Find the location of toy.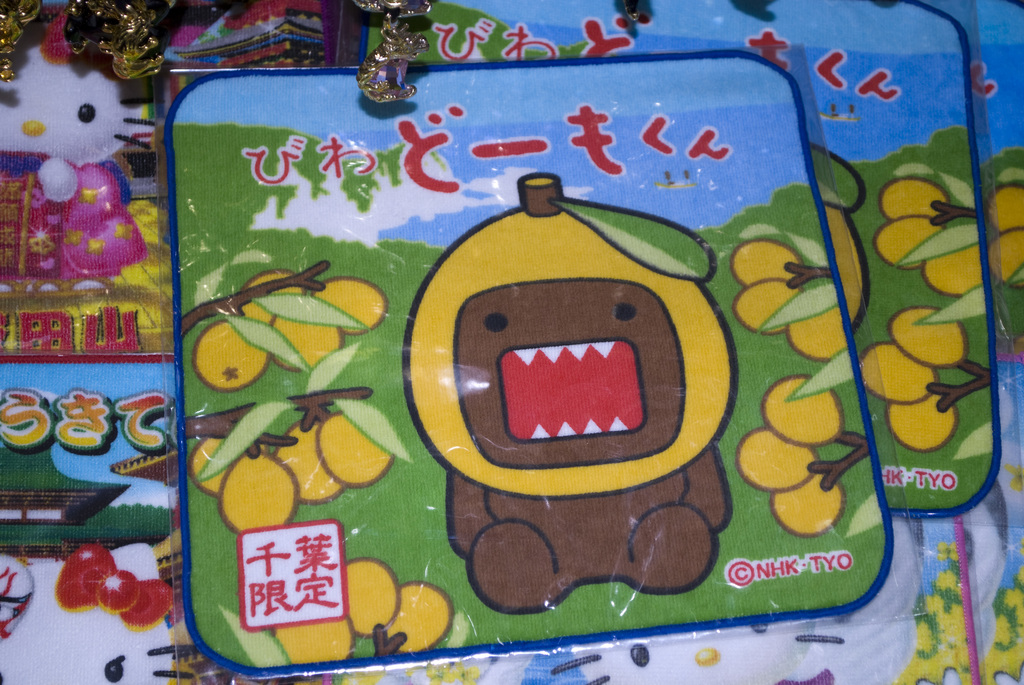
Location: <box>0,0,150,287</box>.
